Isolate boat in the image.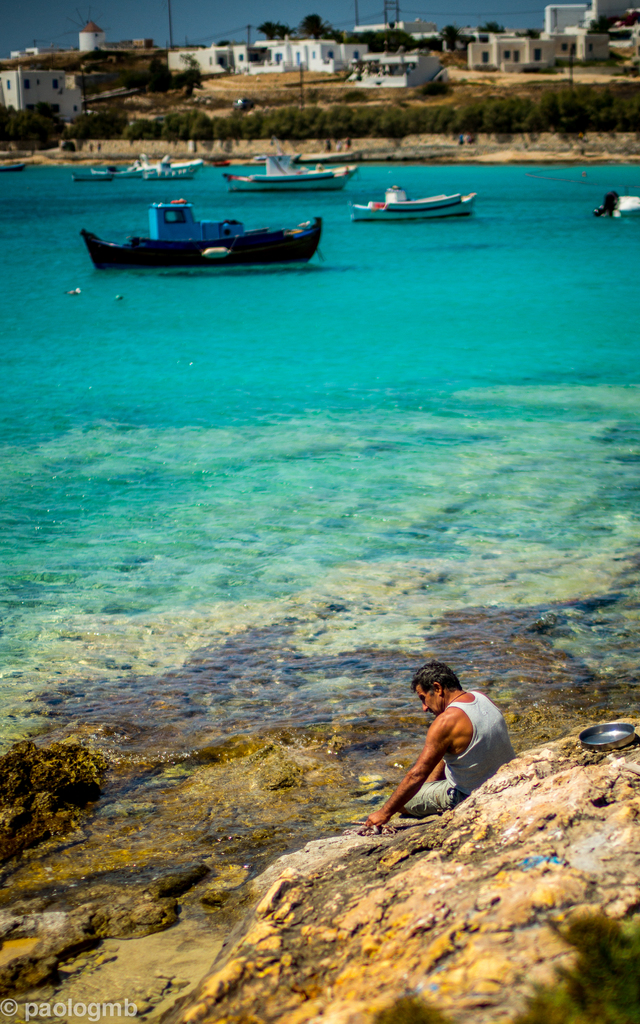
Isolated region: (left=65, top=166, right=118, bottom=191).
